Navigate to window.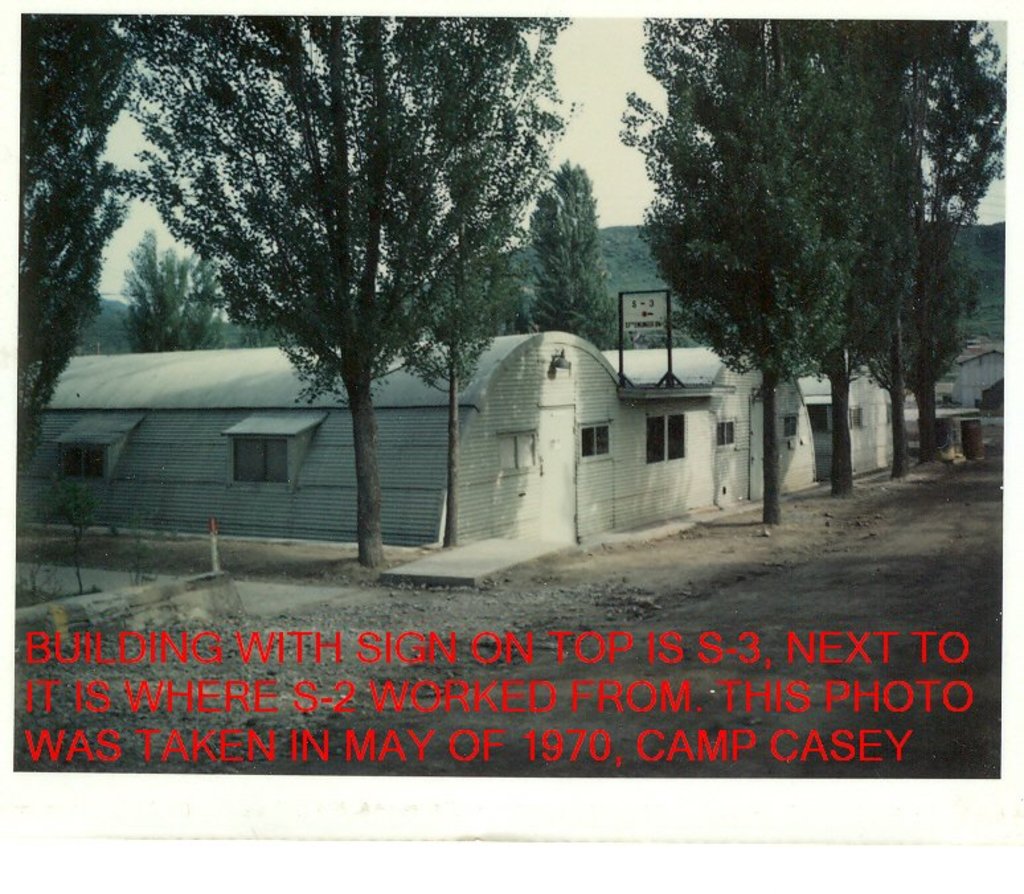
Navigation target: <box>721,417,736,452</box>.
